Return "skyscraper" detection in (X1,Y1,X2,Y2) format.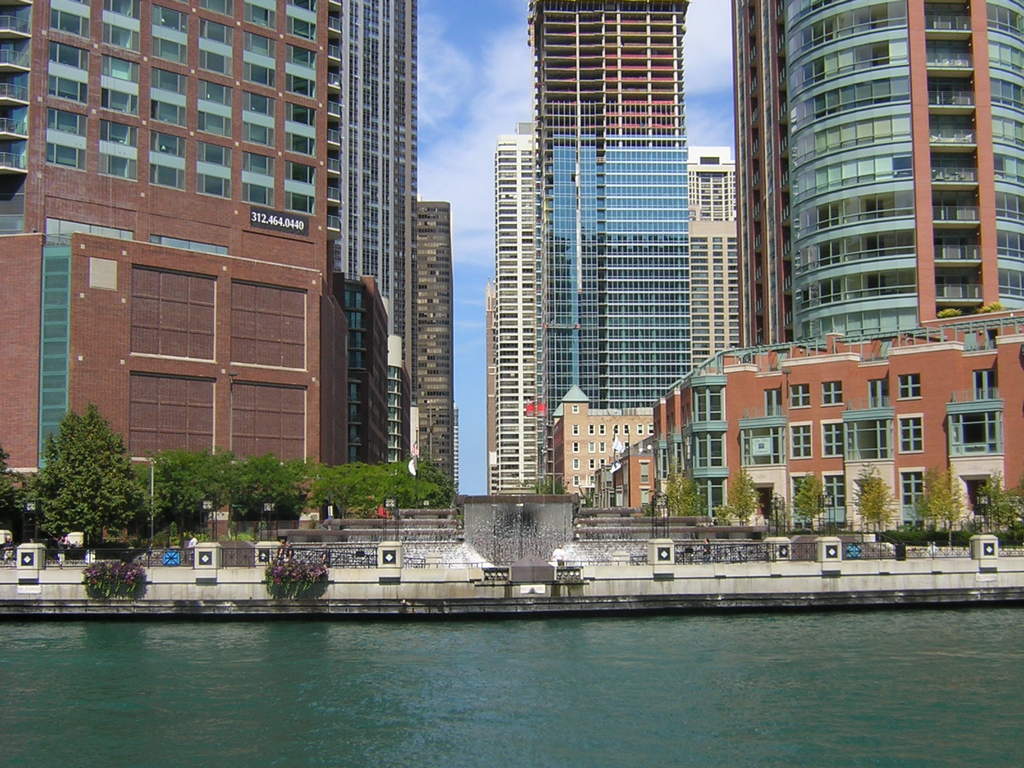
(524,0,705,481).
